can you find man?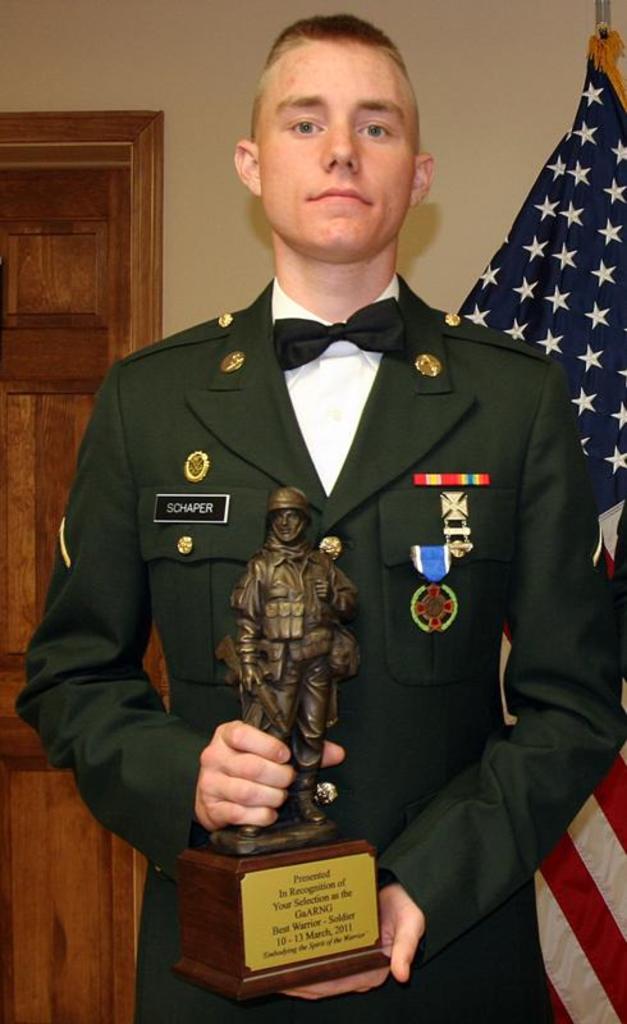
Yes, bounding box: 218 494 348 856.
